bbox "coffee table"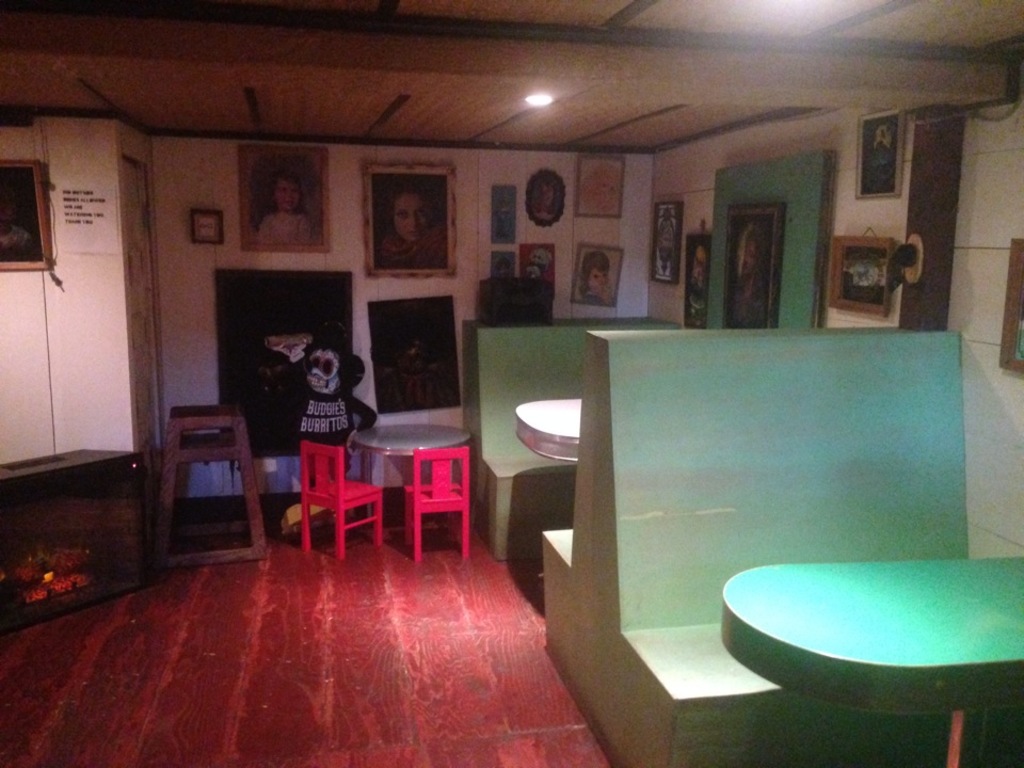
[left=700, top=549, right=1023, bottom=731]
